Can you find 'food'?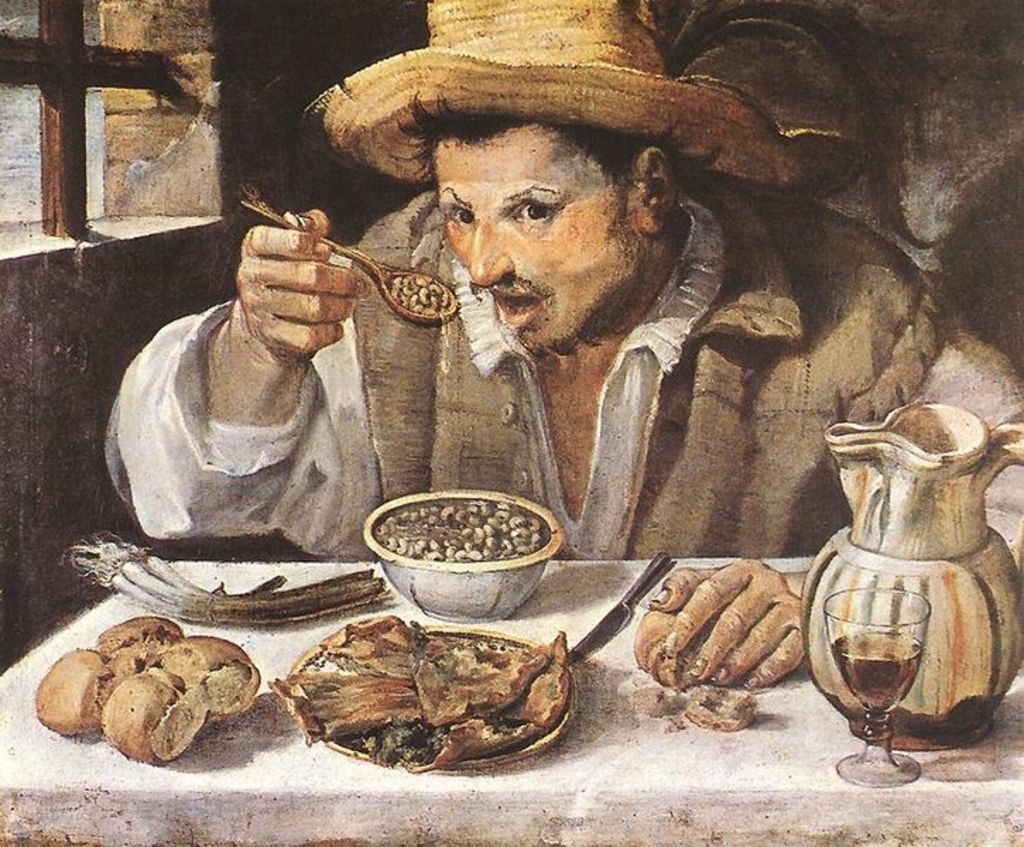
Yes, bounding box: bbox(271, 617, 575, 782).
